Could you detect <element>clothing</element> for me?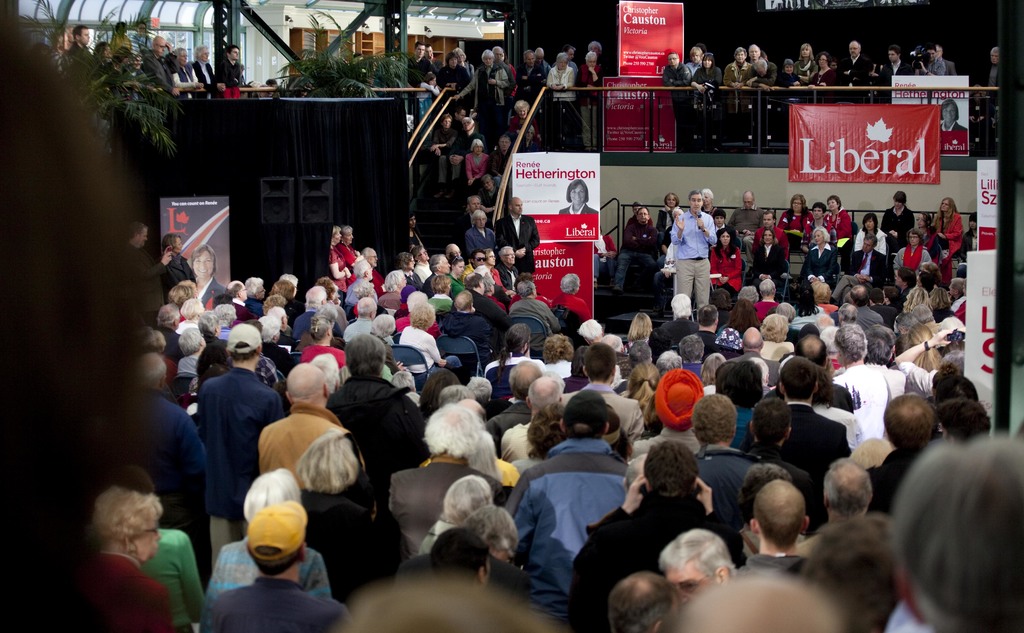
Detection result: <bbox>540, 63, 573, 147</bbox>.
